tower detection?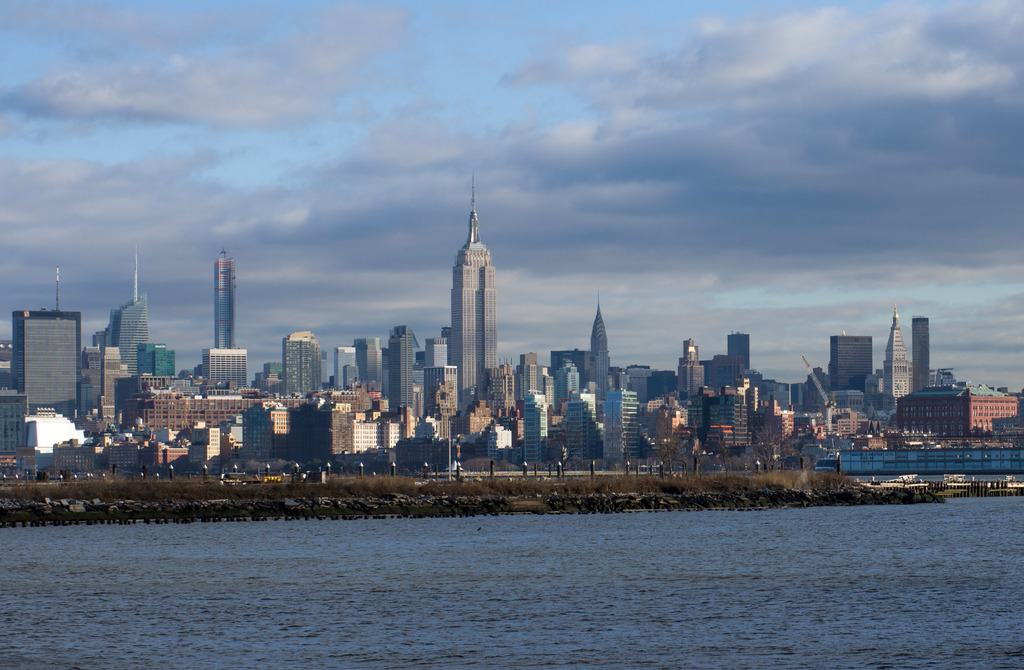
rect(881, 318, 913, 395)
